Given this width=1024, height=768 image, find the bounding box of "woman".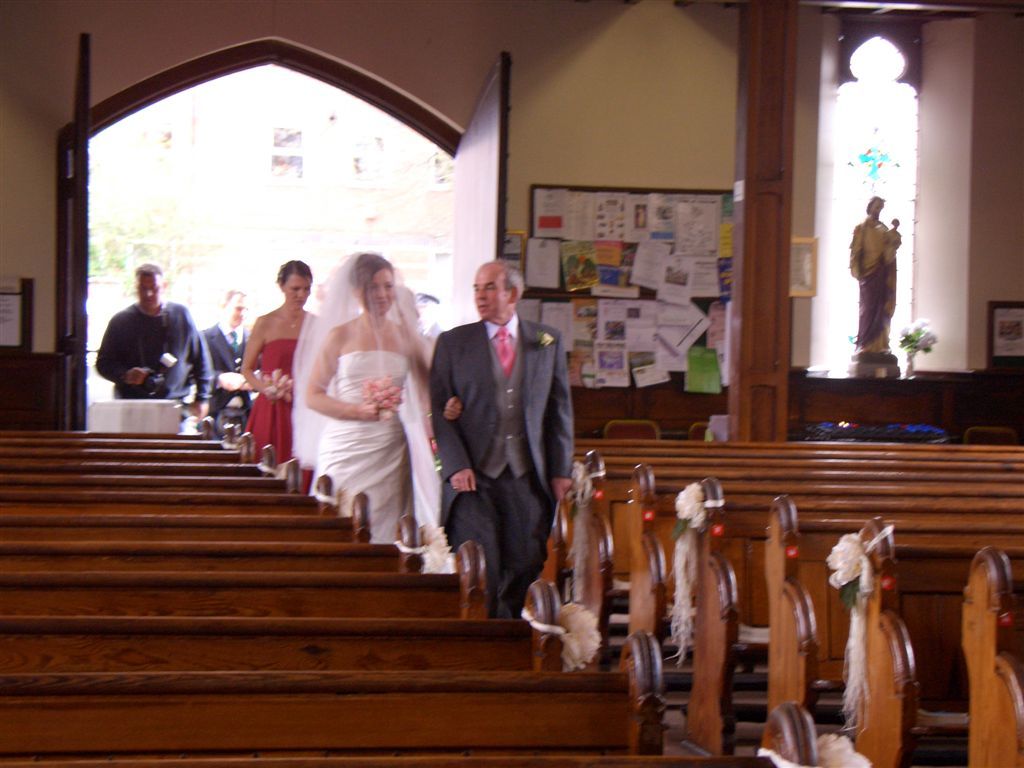
241 252 323 468.
